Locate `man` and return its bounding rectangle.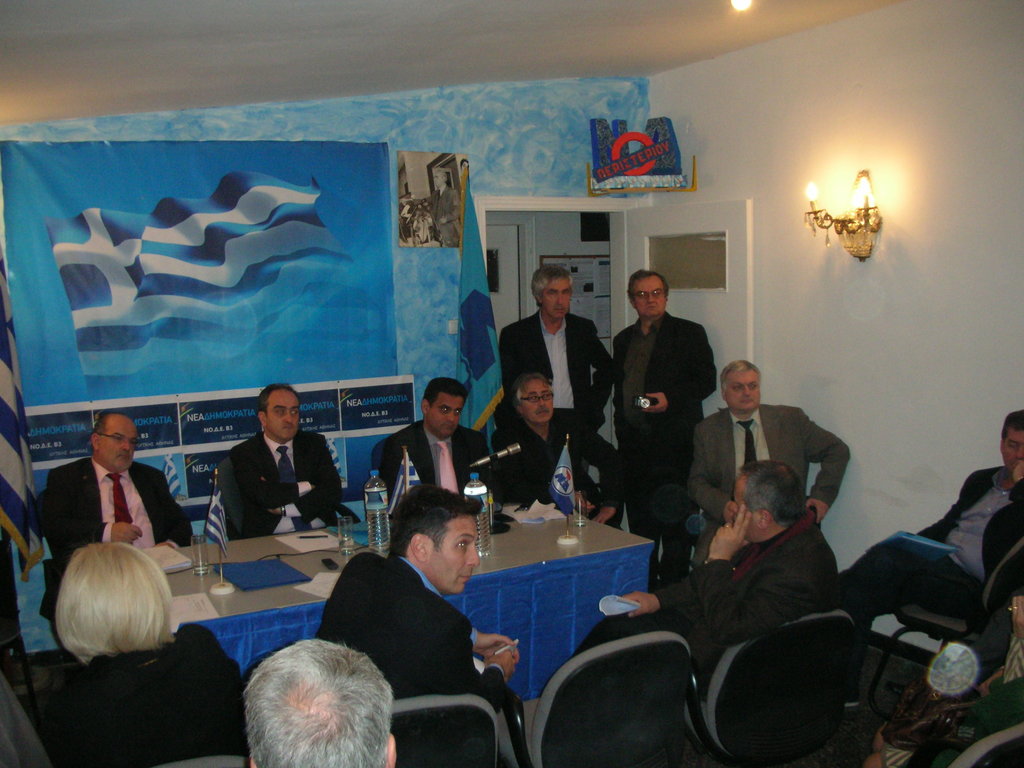
x1=842, y1=409, x2=1023, y2=633.
